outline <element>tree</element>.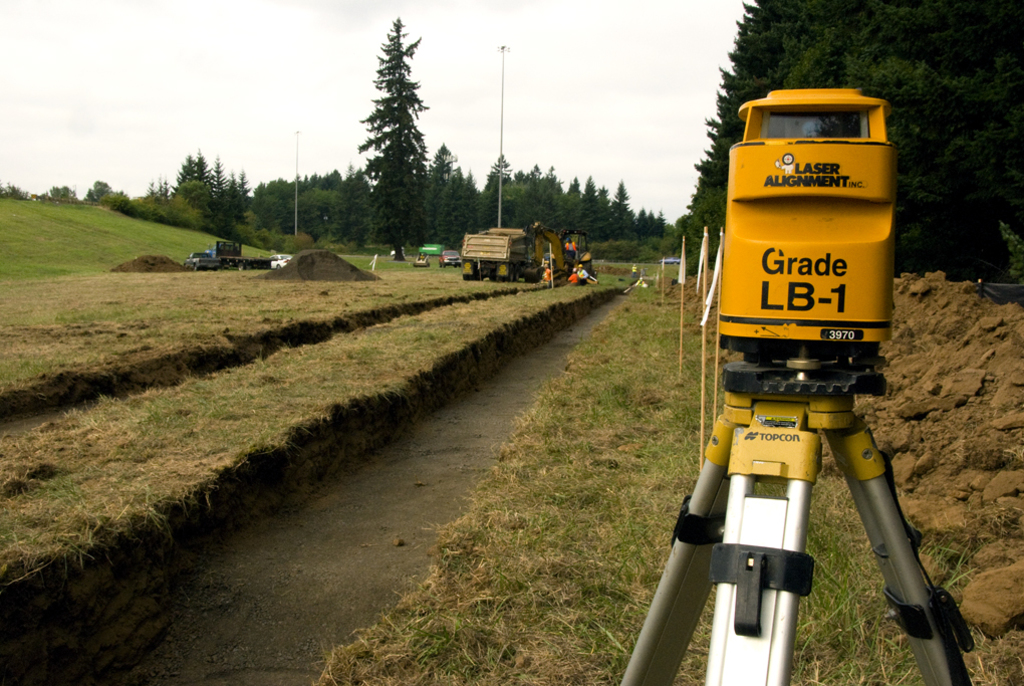
Outline: BBox(339, 14, 443, 256).
